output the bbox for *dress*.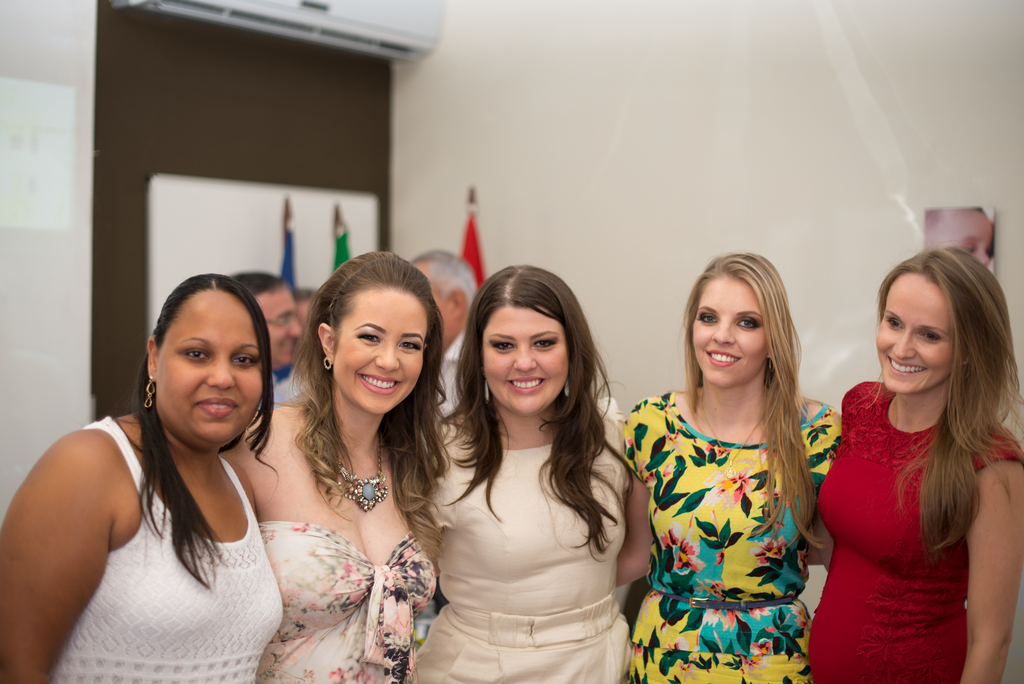
Rect(806, 381, 1023, 683).
